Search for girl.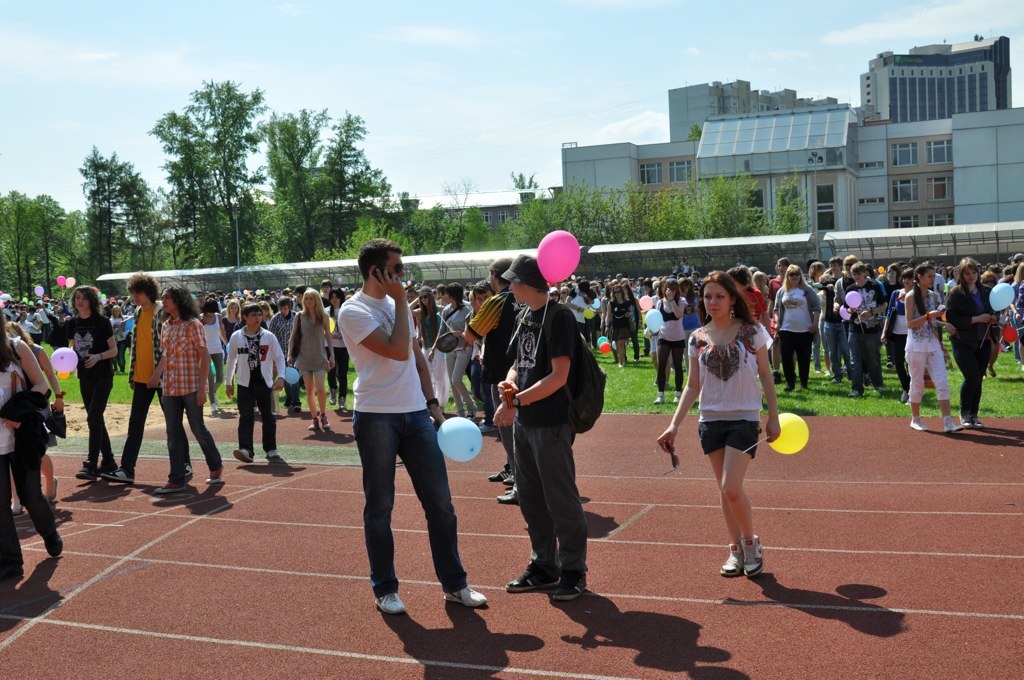
Found at [left=431, top=276, right=471, bottom=409].
